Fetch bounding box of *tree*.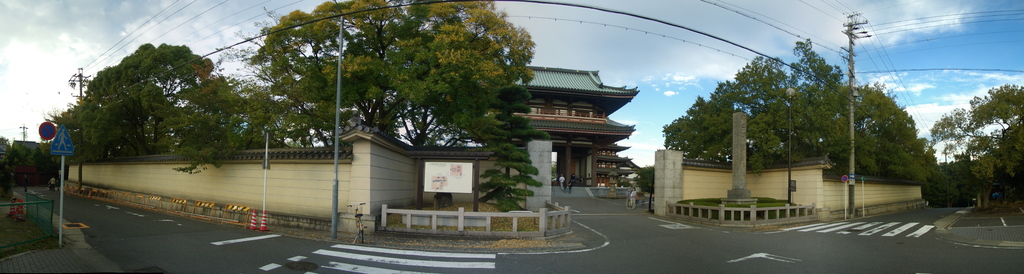
Bbox: 656:40:935:188.
